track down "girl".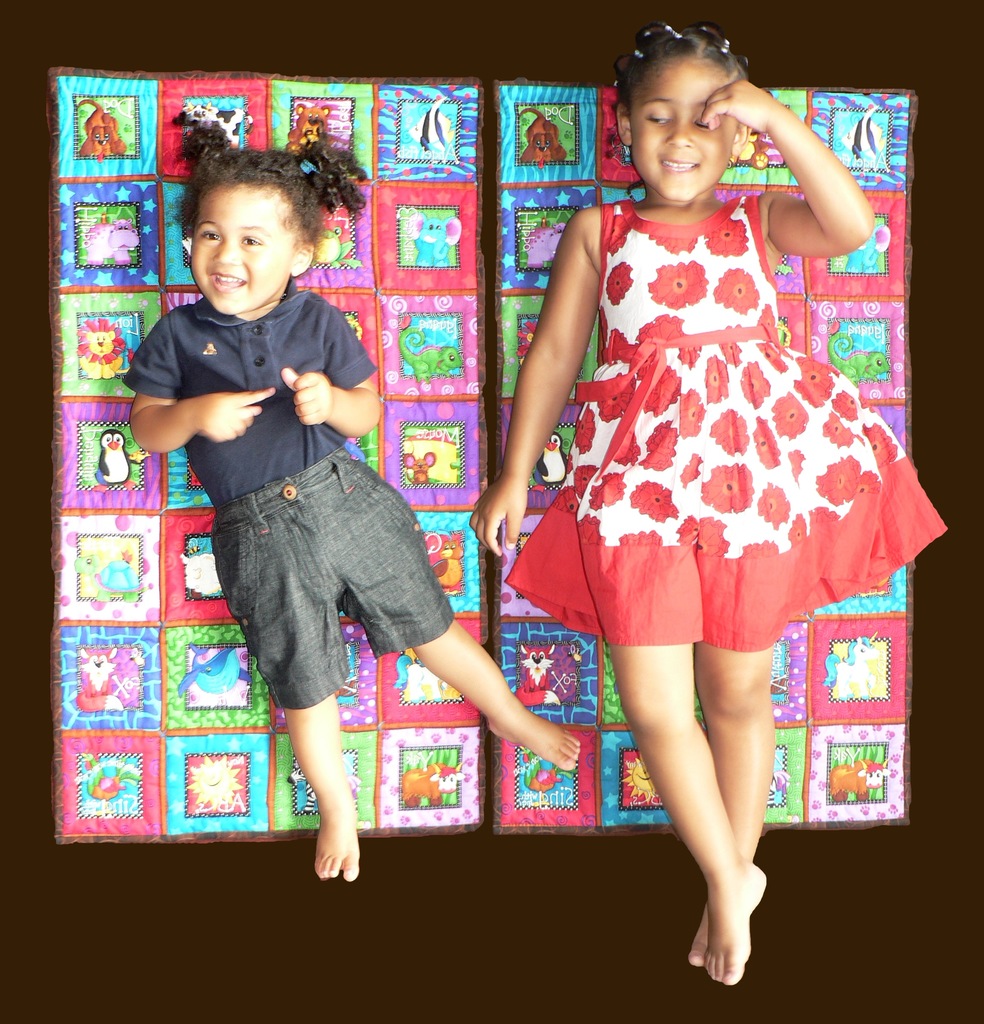
Tracked to [x1=116, y1=109, x2=581, y2=883].
